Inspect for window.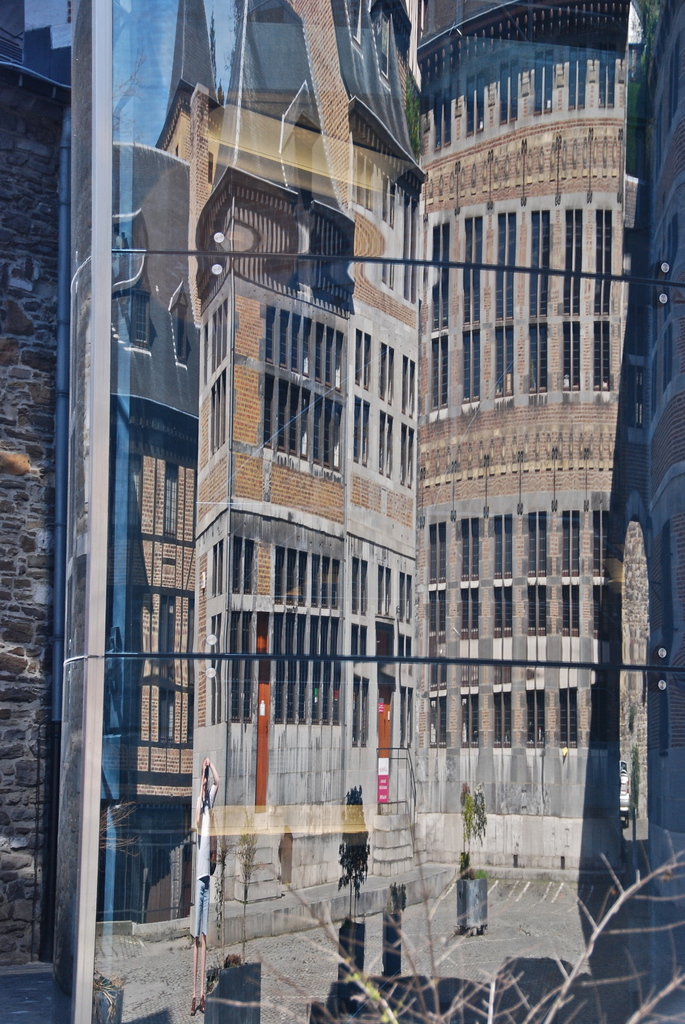
Inspection: (left=595, top=46, right=615, bottom=111).
